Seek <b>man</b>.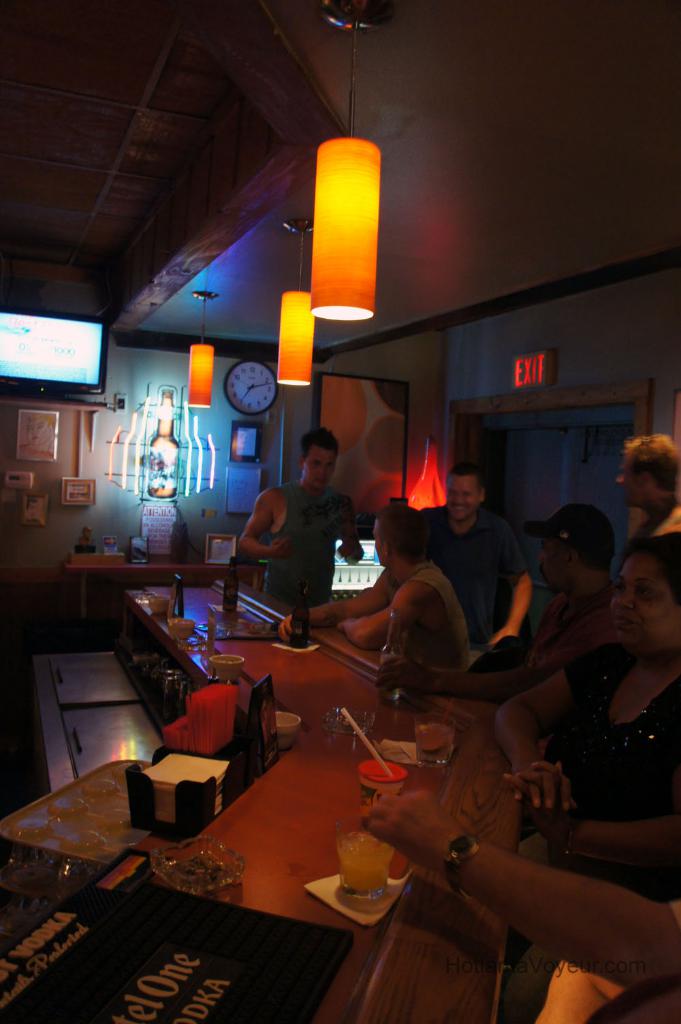
bbox(614, 431, 680, 529).
